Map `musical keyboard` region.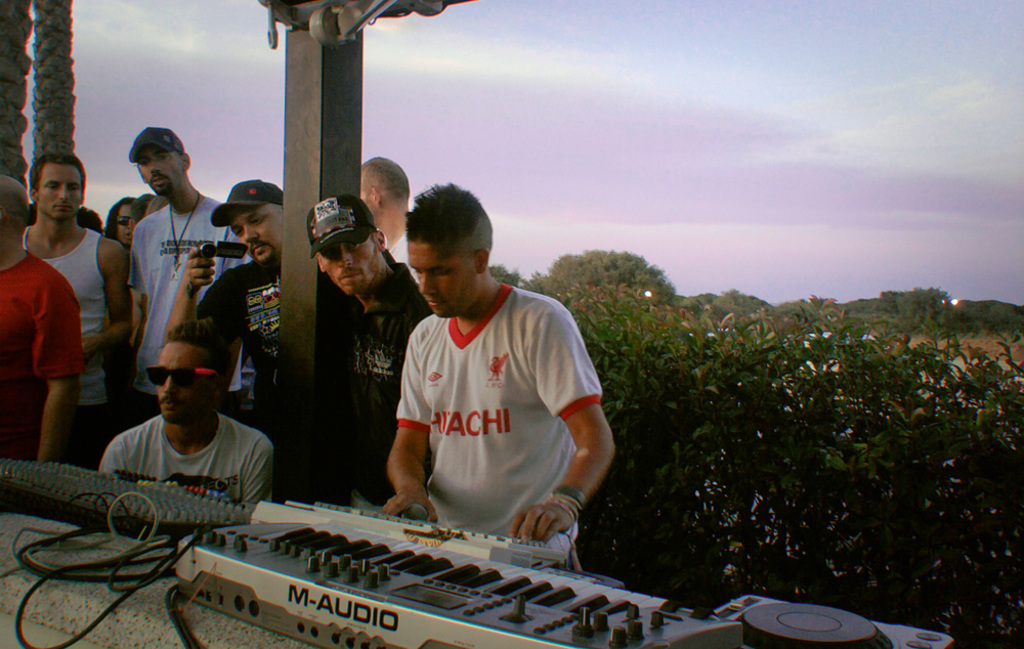
Mapped to (176,521,742,648).
